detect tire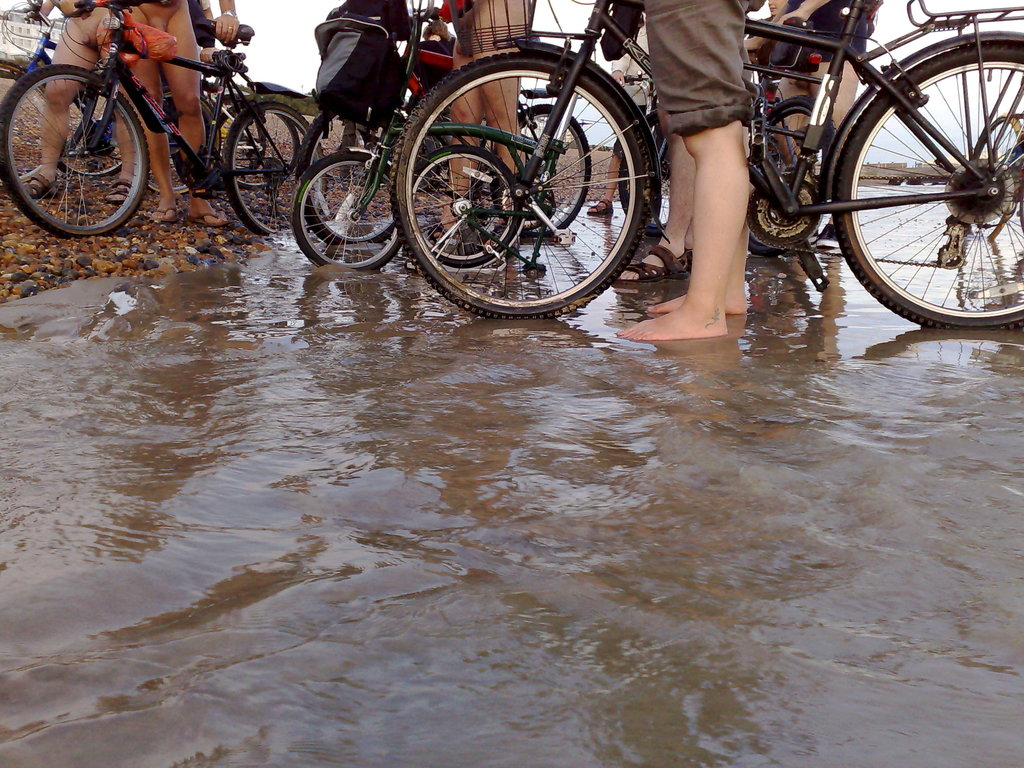
box=[147, 88, 222, 196]
